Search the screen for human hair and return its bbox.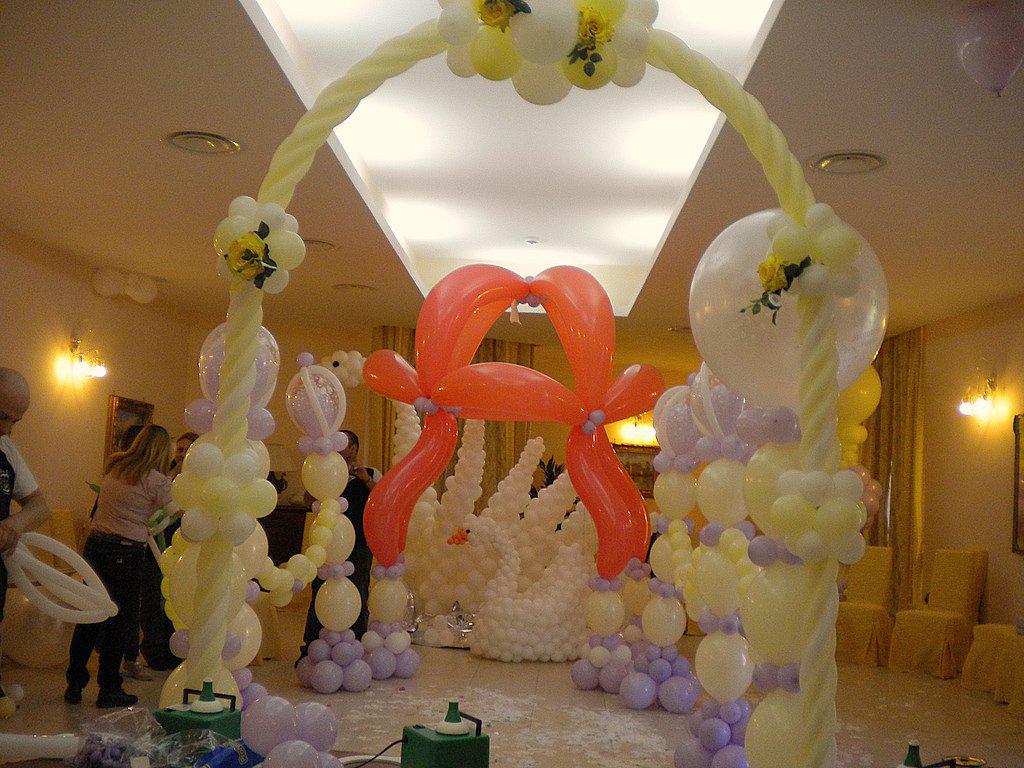
Found: l=338, t=428, r=359, b=452.
